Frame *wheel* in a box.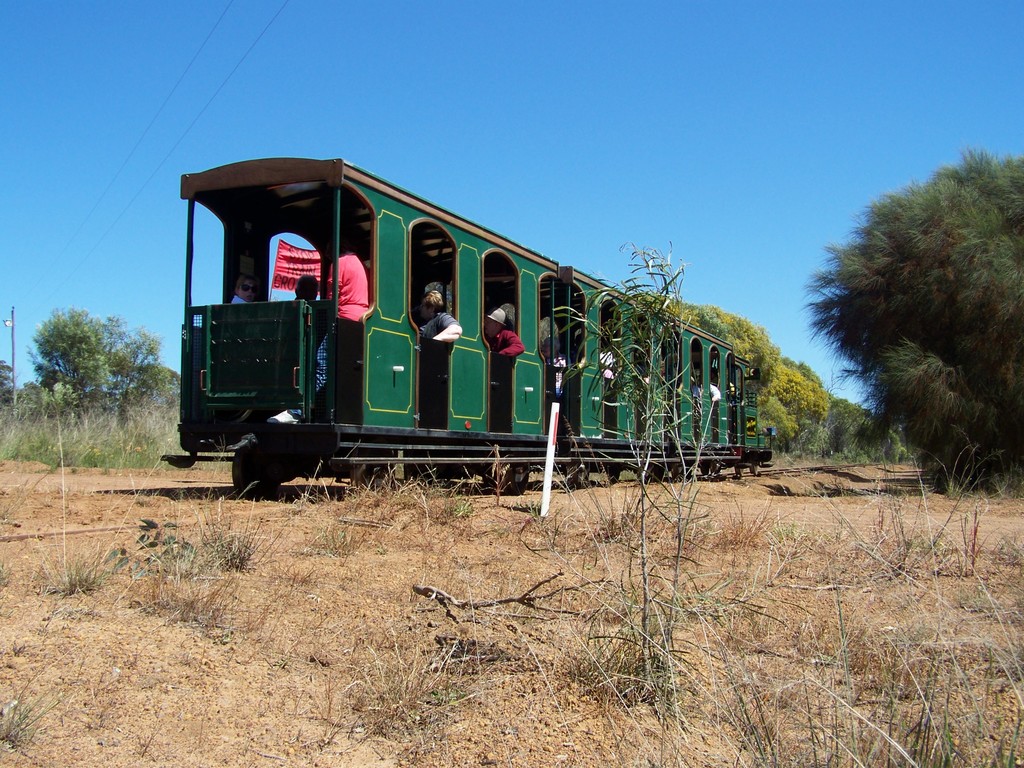
(511,465,530,497).
